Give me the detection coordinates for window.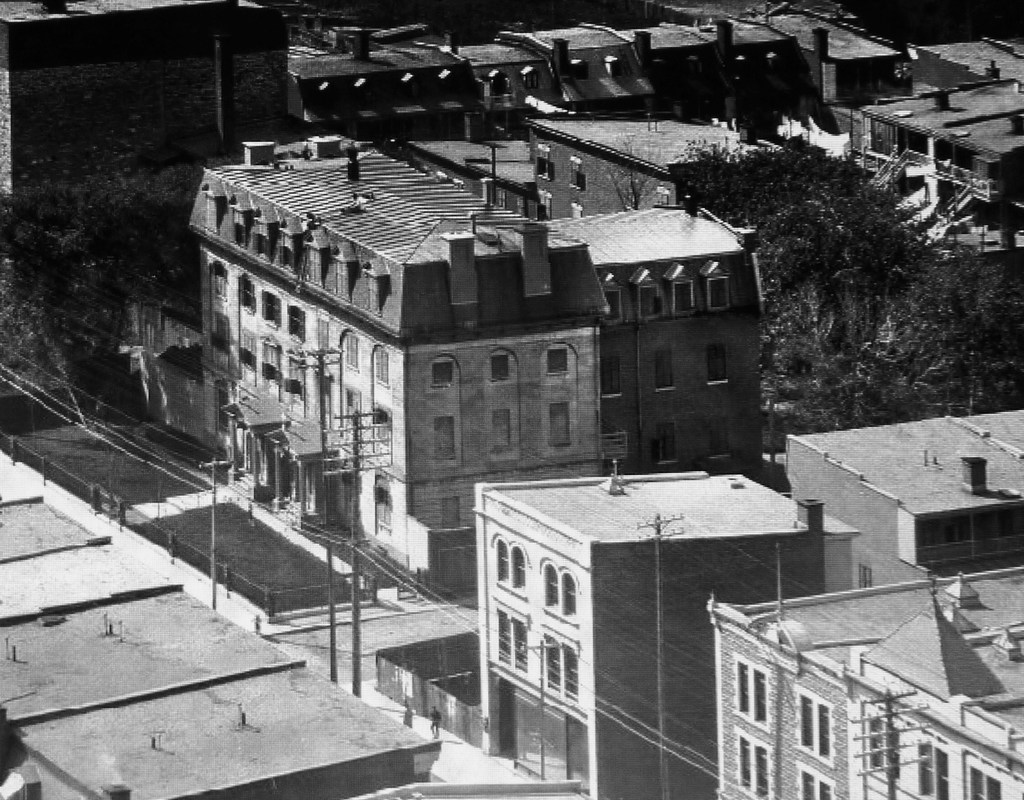
<box>669,280,693,313</box>.
